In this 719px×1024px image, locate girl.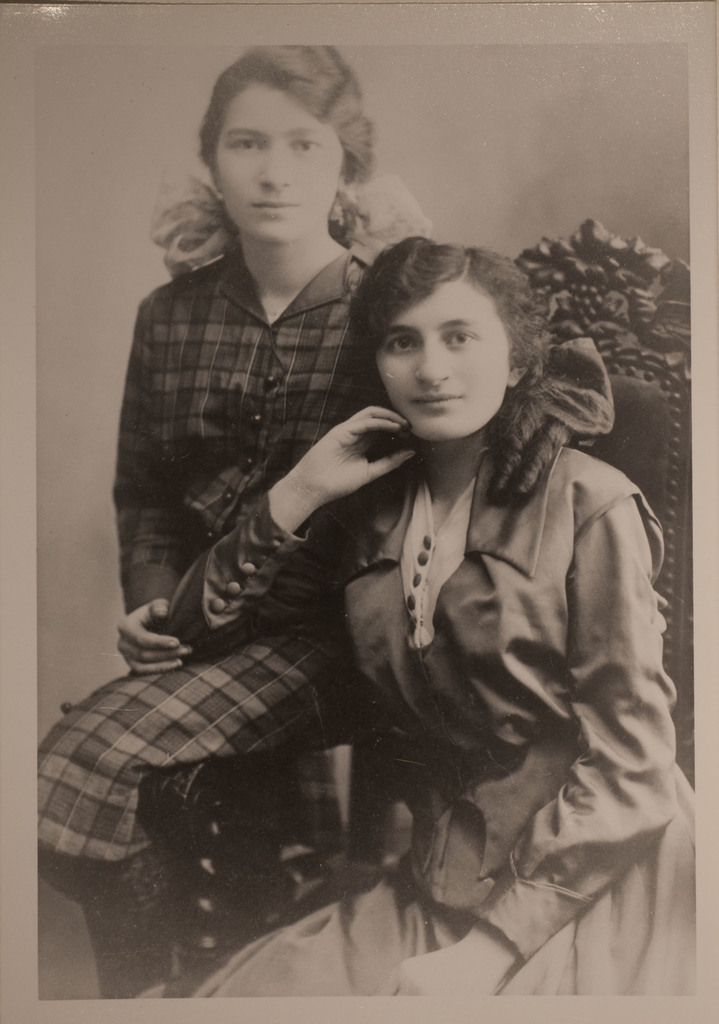
Bounding box: <bbox>37, 42, 433, 996</bbox>.
